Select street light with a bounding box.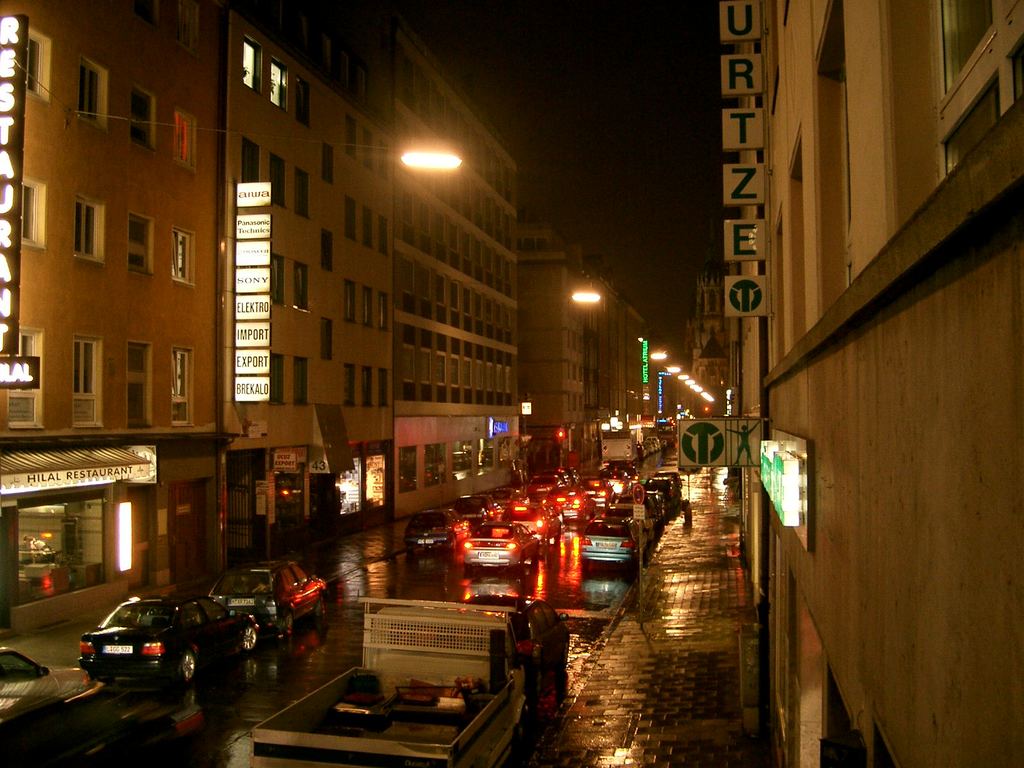
397:152:462:168.
